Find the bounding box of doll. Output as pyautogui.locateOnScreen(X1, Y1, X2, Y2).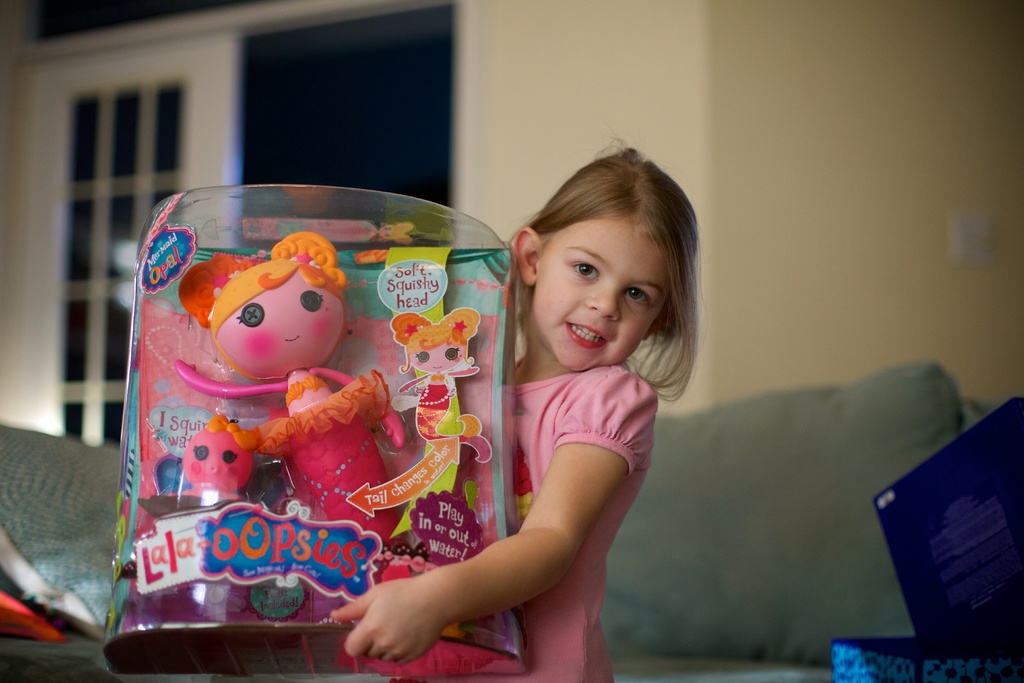
pyautogui.locateOnScreen(193, 219, 420, 554).
